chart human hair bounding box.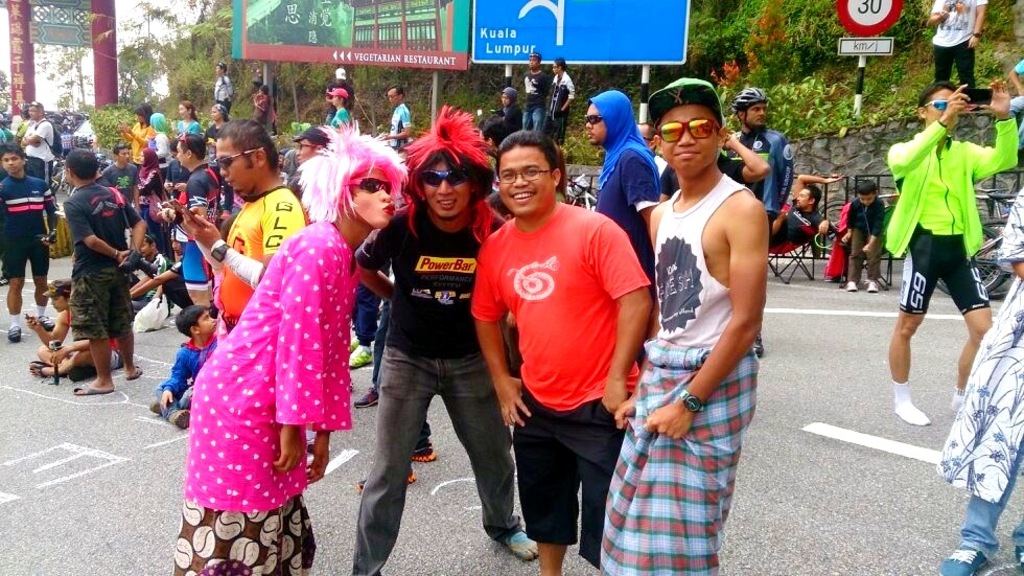
Charted: left=68, top=154, right=95, bottom=182.
